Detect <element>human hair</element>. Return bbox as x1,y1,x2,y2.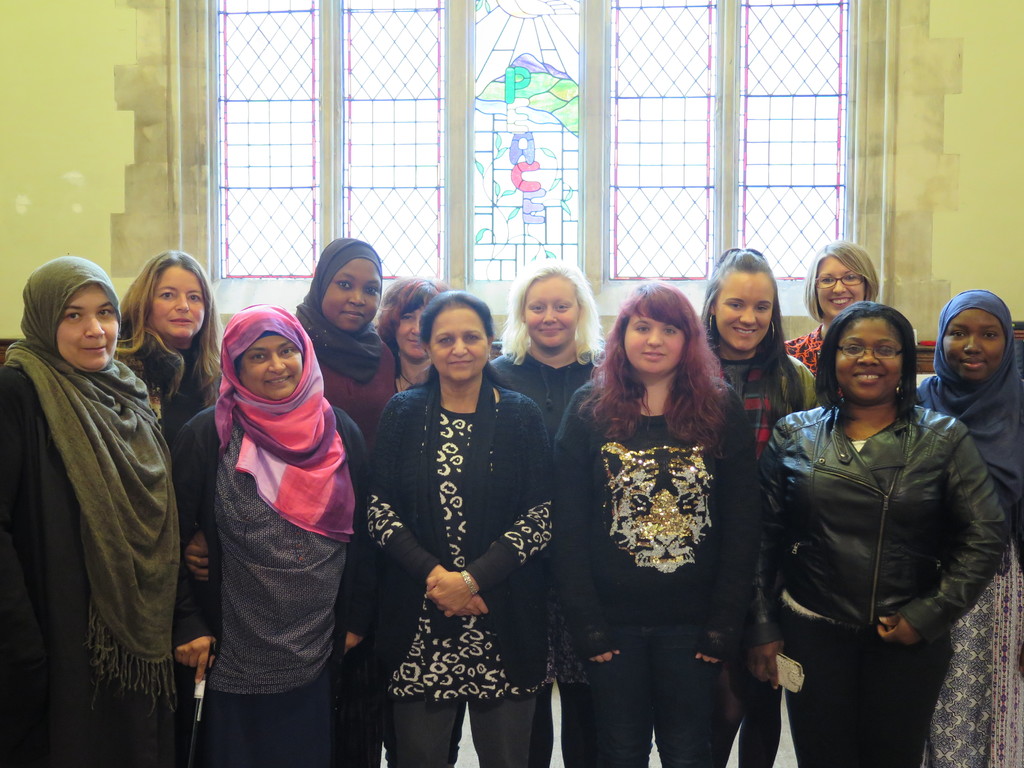
805,236,874,316.
